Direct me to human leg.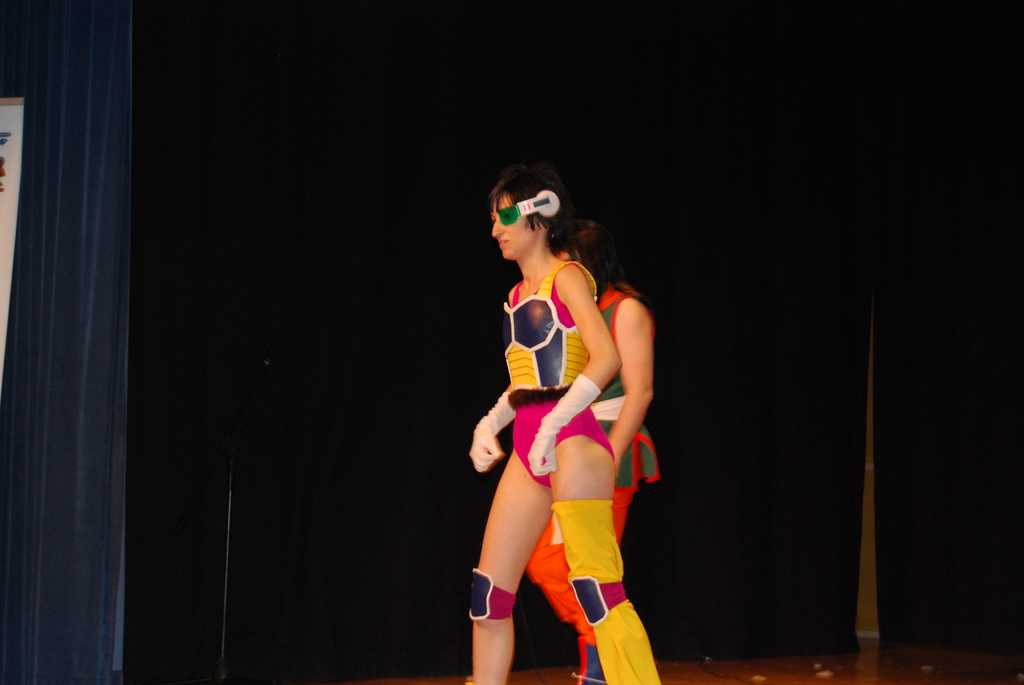
Direction: x1=545 y1=381 x2=666 y2=684.
